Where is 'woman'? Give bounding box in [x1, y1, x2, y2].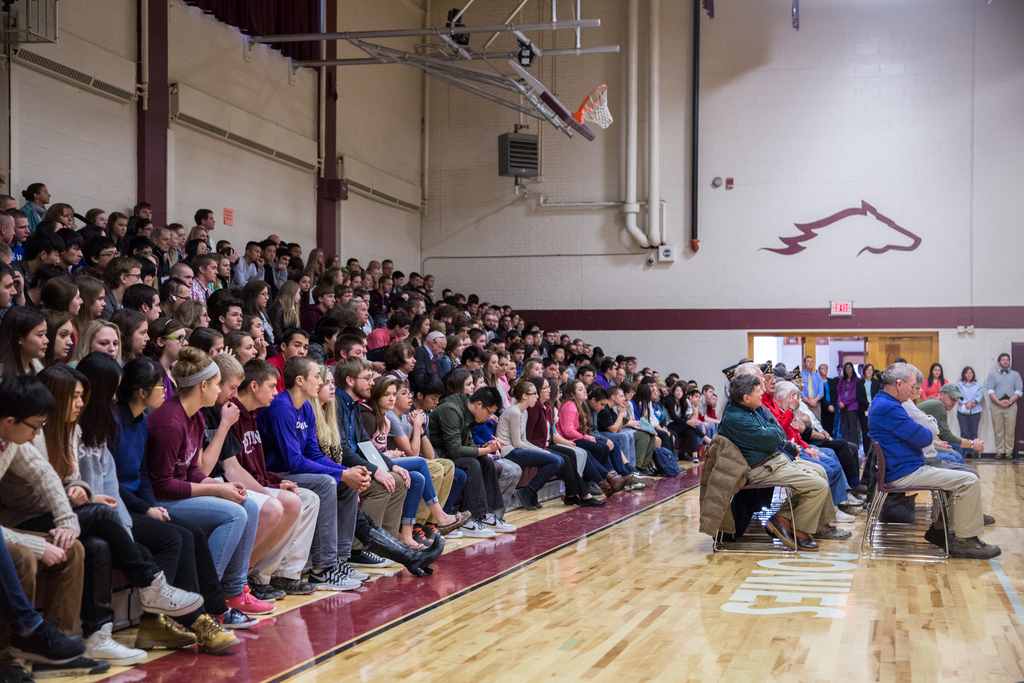
[273, 279, 305, 344].
